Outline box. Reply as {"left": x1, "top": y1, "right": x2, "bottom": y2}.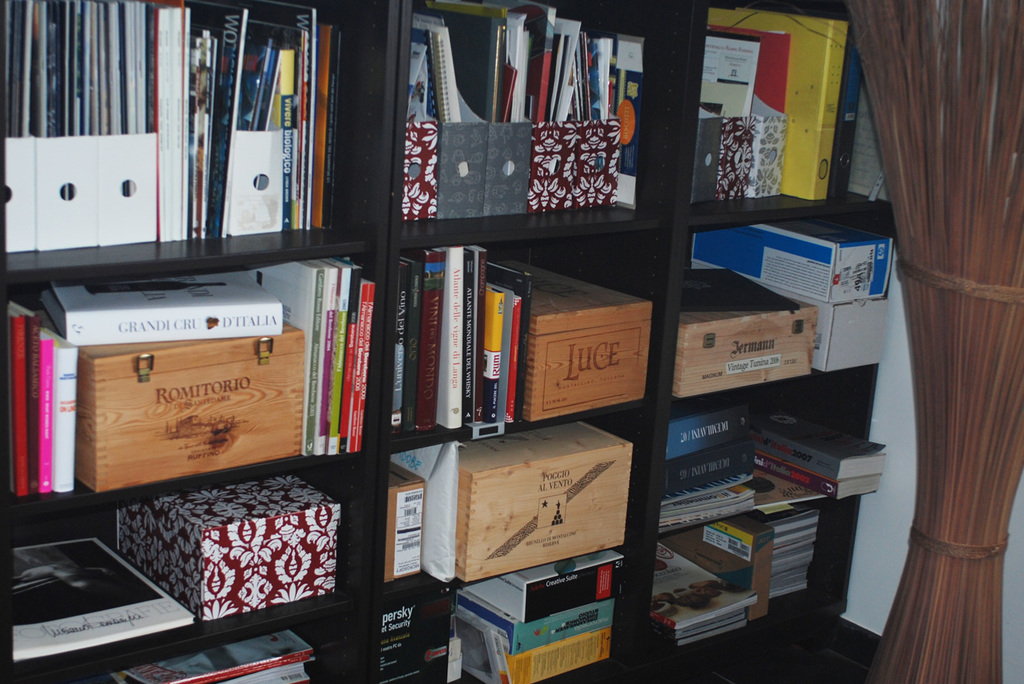
{"left": 71, "top": 319, "right": 303, "bottom": 494}.
